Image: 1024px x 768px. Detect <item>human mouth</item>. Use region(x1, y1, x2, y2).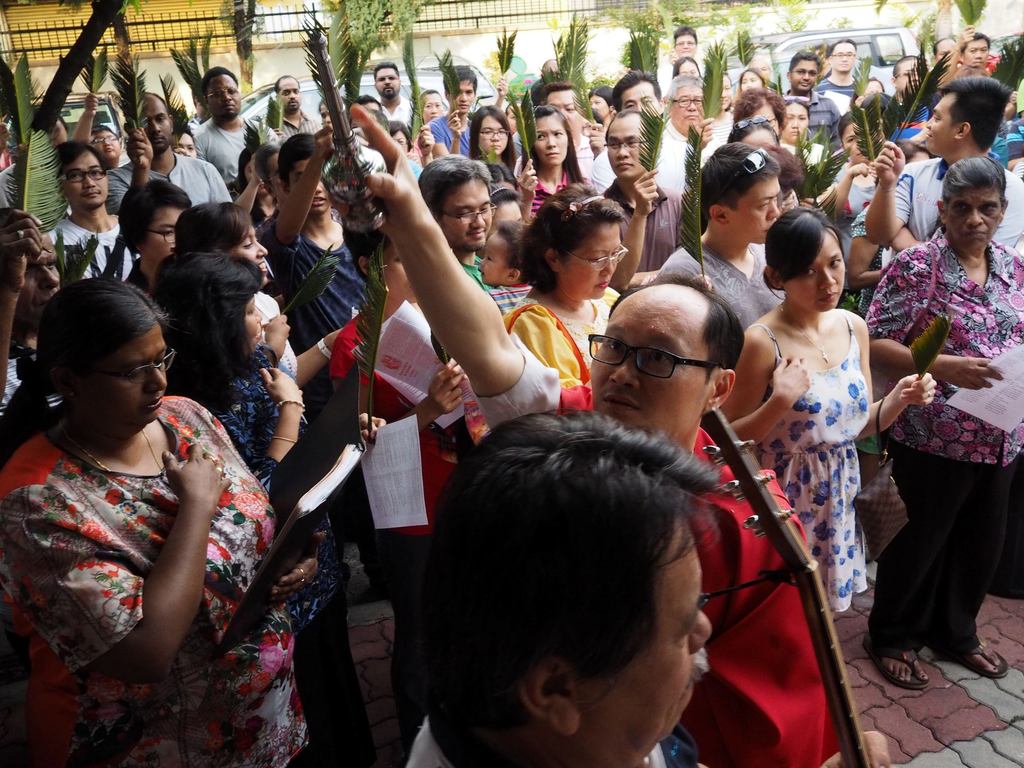
region(598, 282, 604, 291).
